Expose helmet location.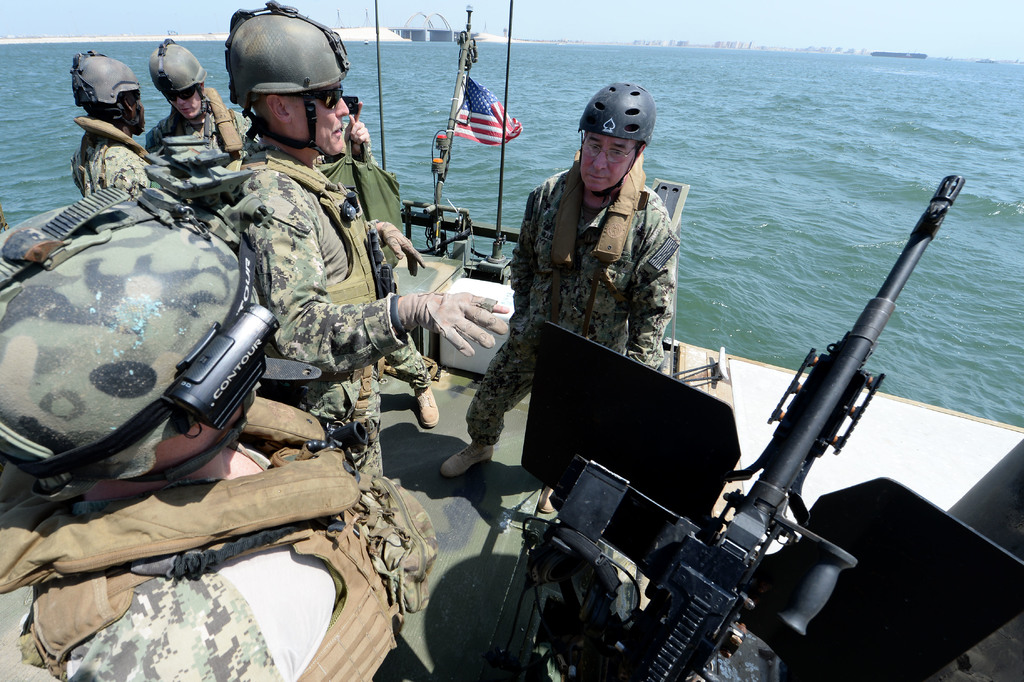
Exposed at [left=73, top=50, right=142, bottom=138].
